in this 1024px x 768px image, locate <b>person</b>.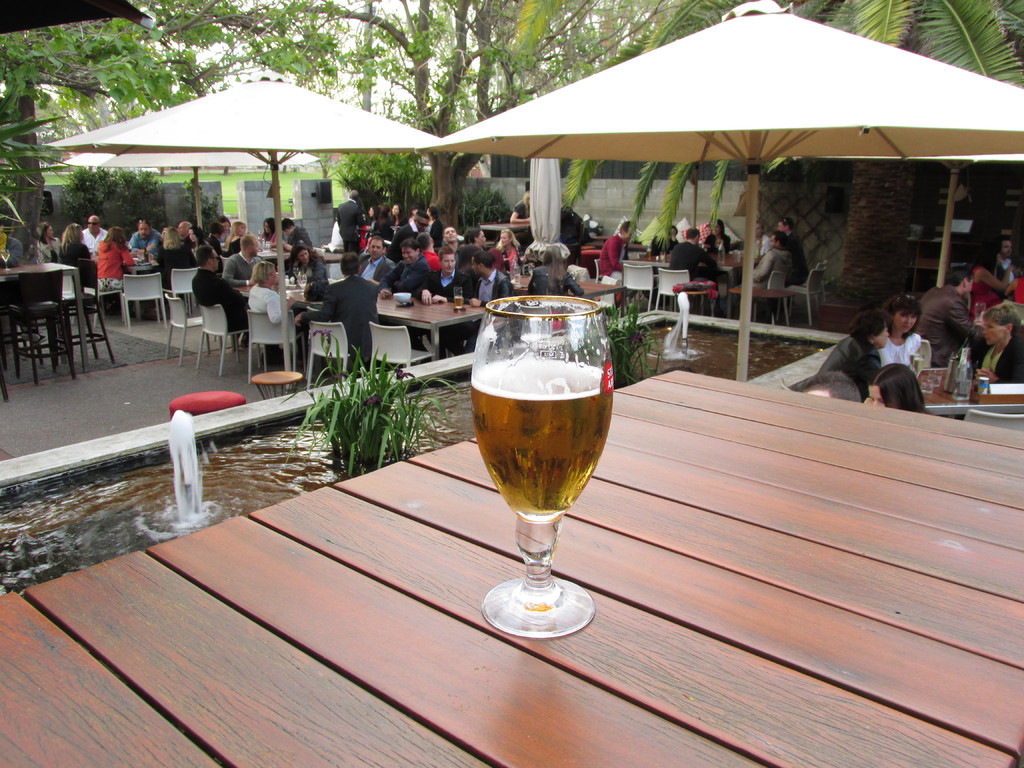
Bounding box: (left=970, top=239, right=1003, bottom=314).
